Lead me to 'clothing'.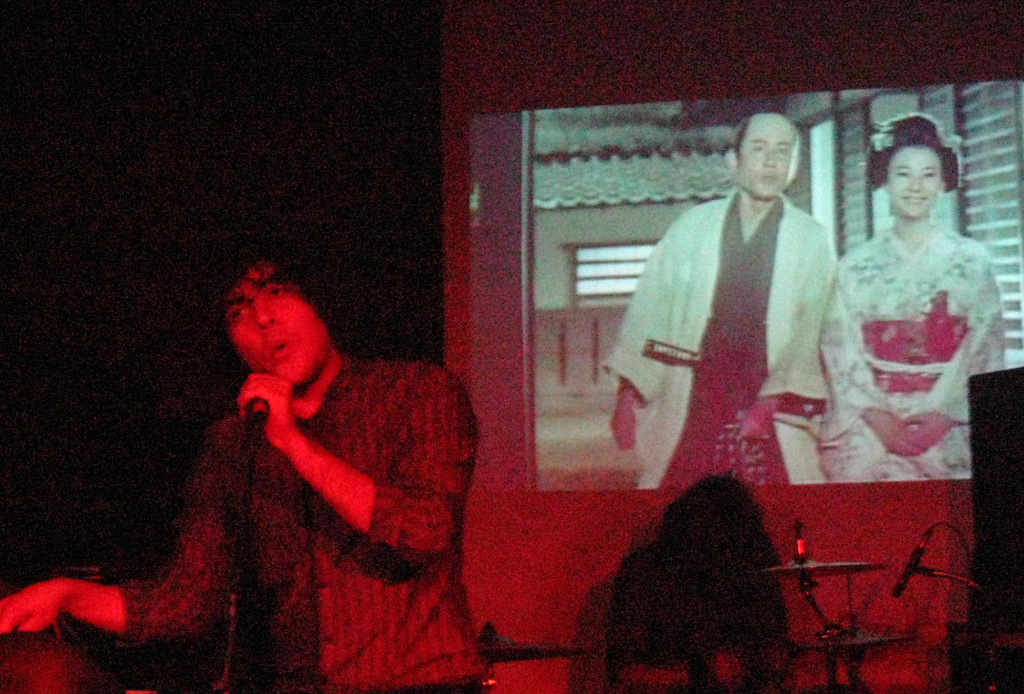
Lead to (x1=599, y1=189, x2=839, y2=481).
